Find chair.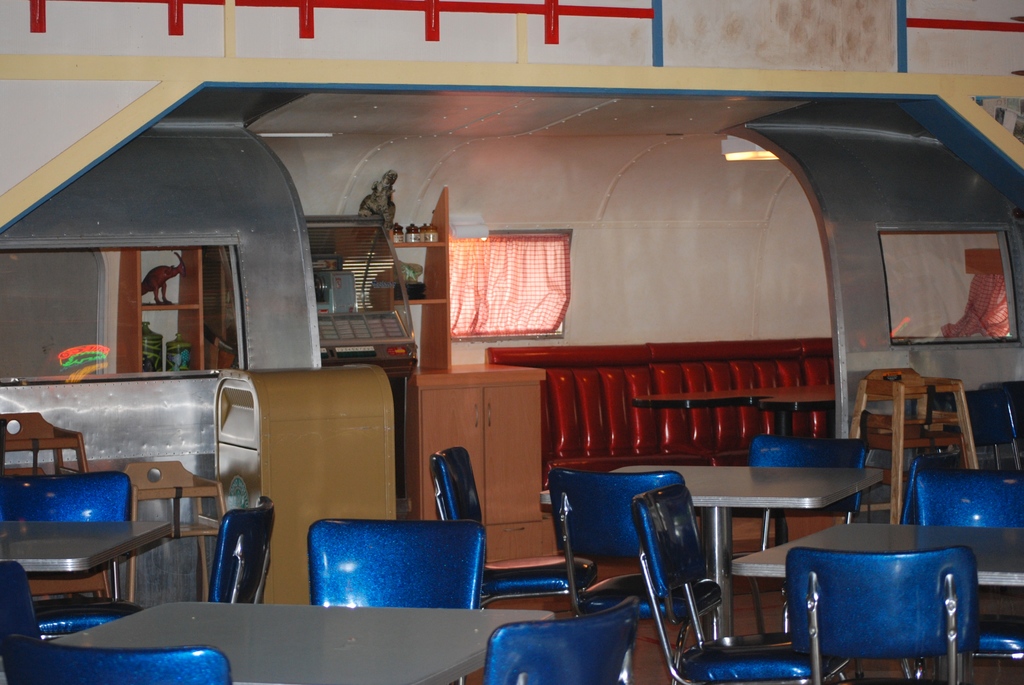
bbox(8, 476, 129, 610).
